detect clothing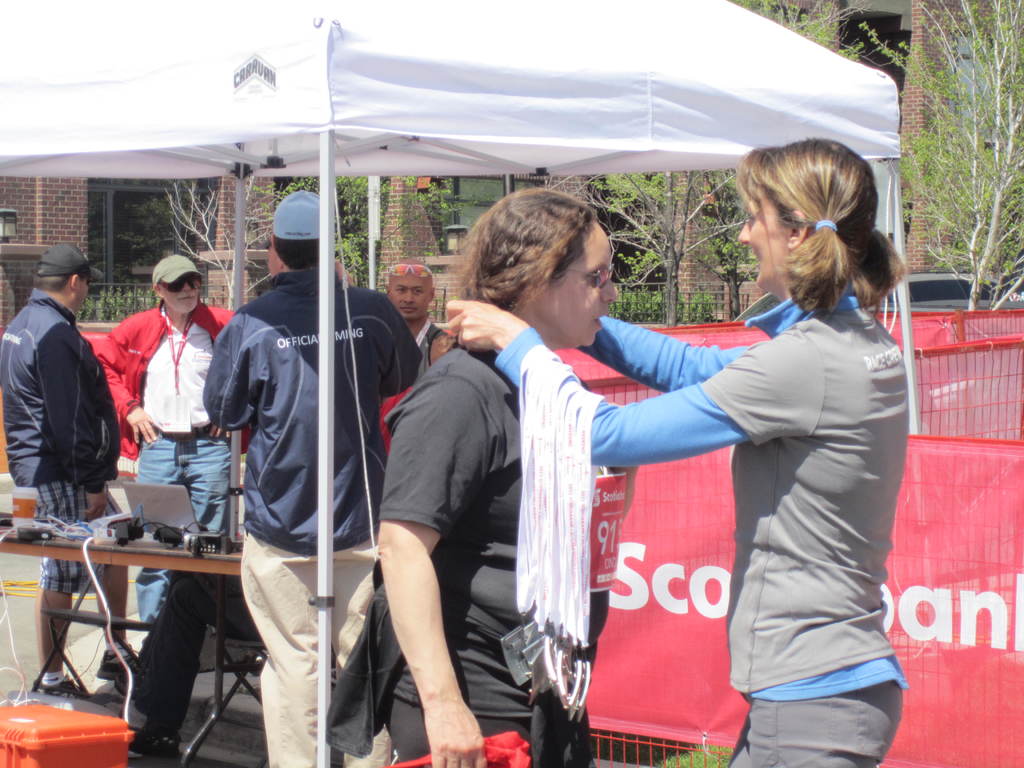
x1=0 y1=291 x2=116 y2=592
